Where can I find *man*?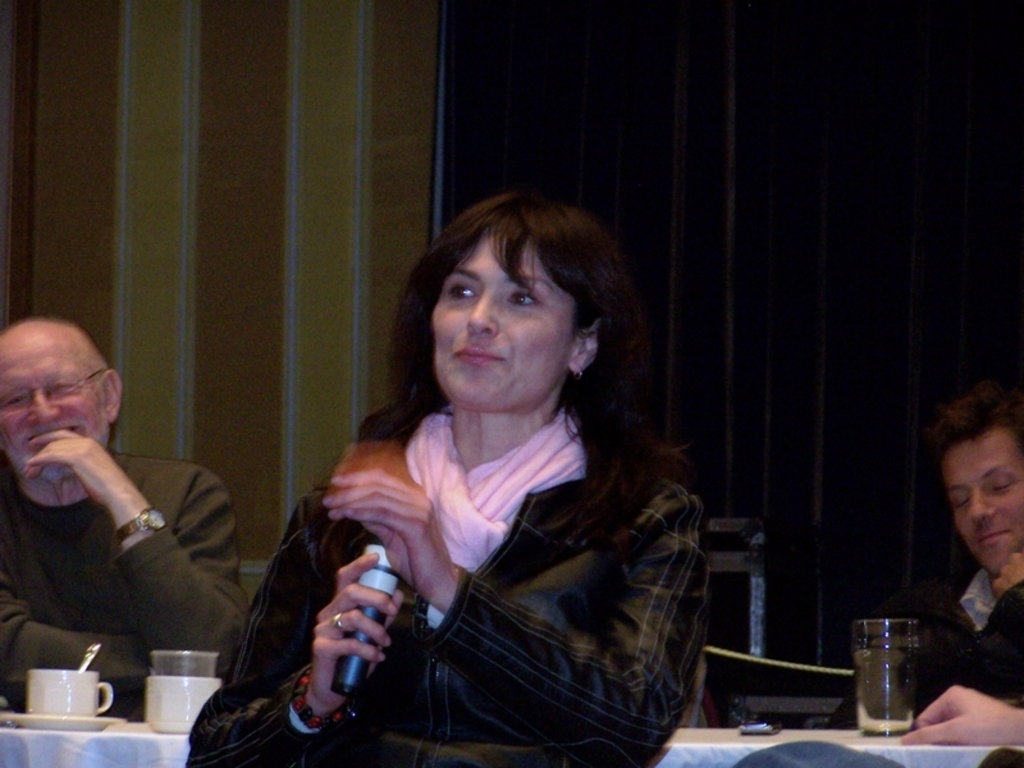
You can find it at detection(0, 319, 256, 709).
